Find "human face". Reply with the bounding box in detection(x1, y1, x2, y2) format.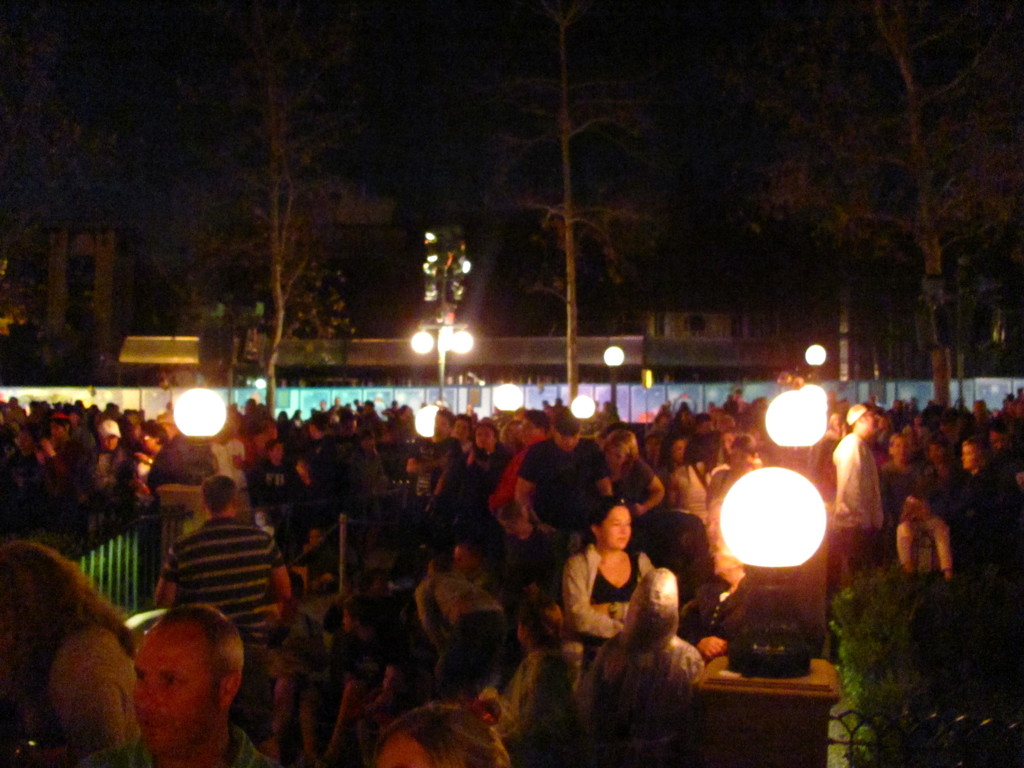
detection(895, 441, 910, 462).
